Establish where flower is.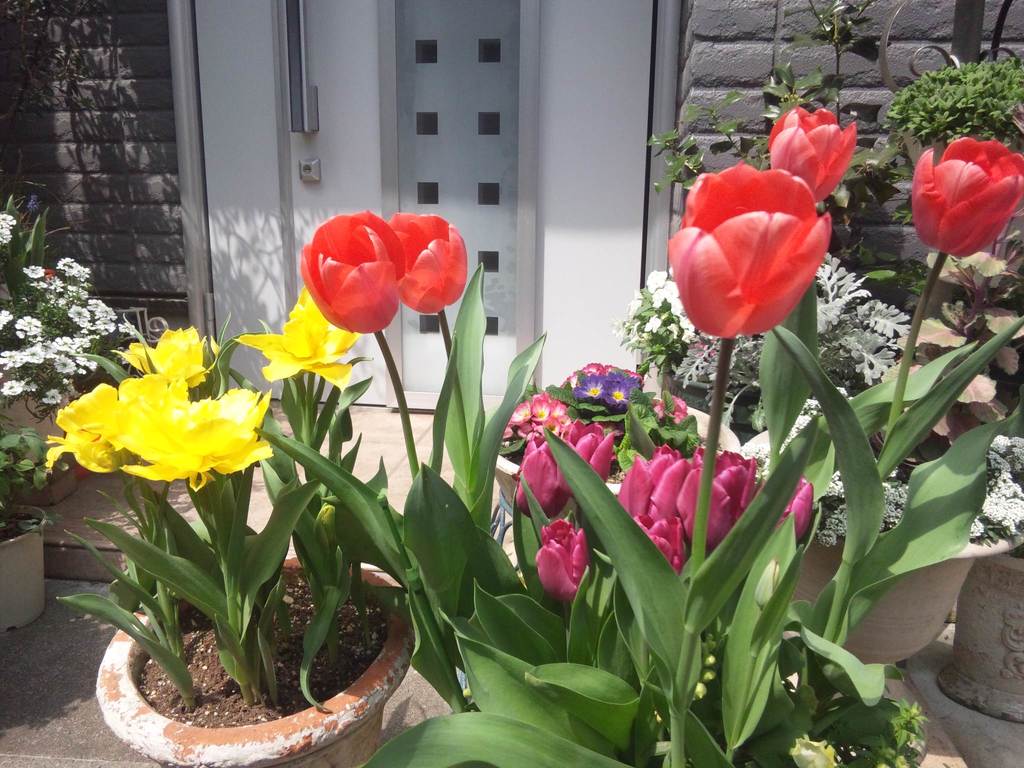
Established at 292/207/403/341.
